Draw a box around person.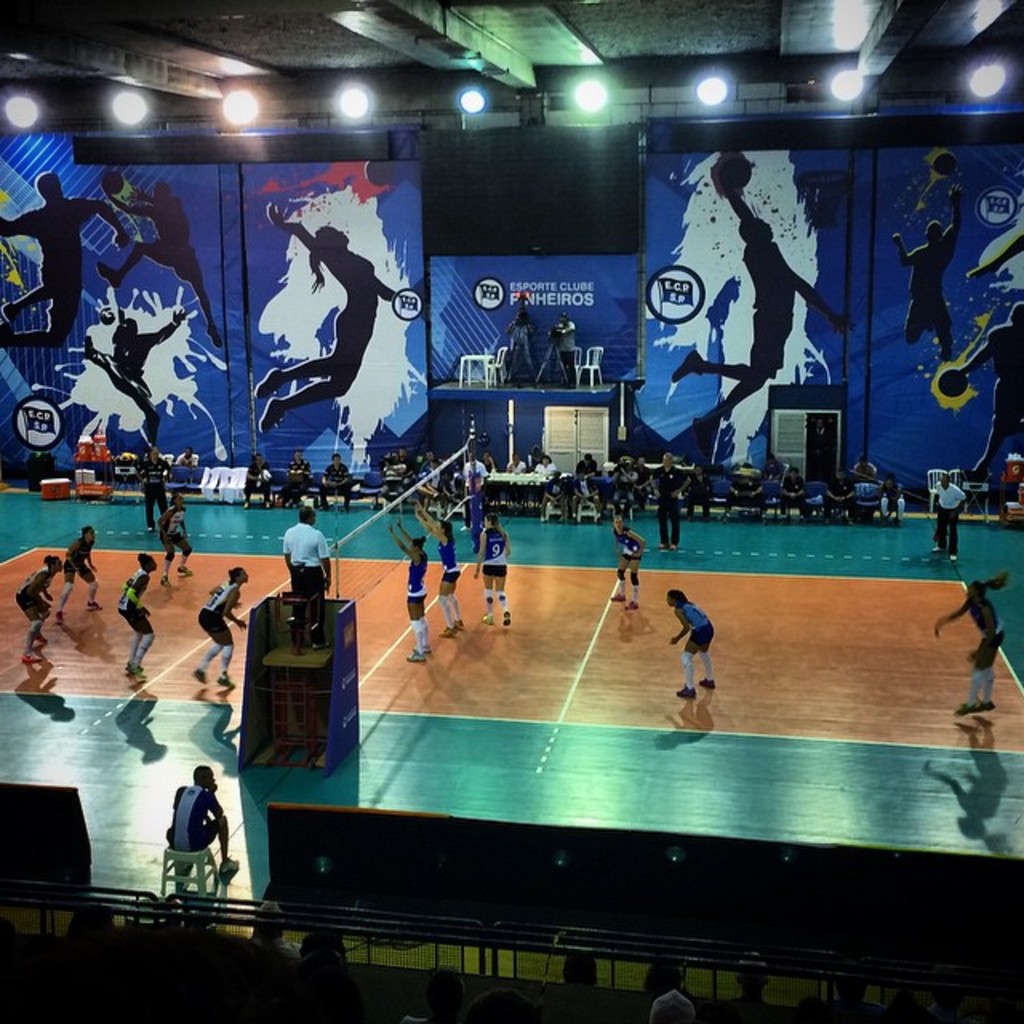
Rect(469, 512, 506, 637).
